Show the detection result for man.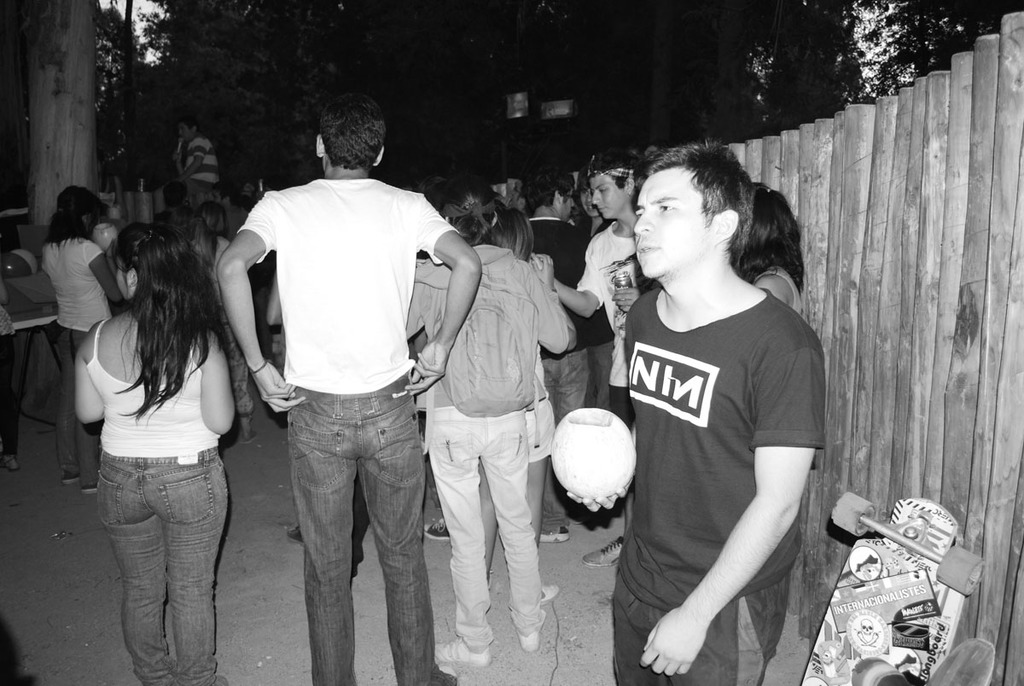
region(509, 163, 602, 549).
